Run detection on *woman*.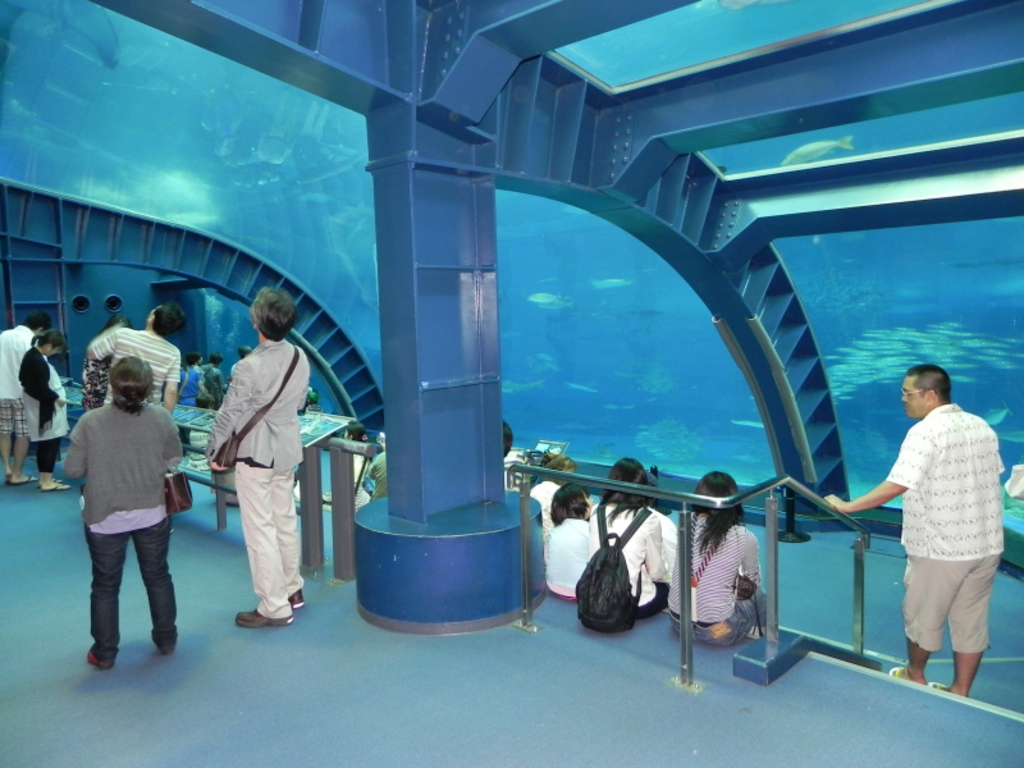
Result: (343,416,372,506).
